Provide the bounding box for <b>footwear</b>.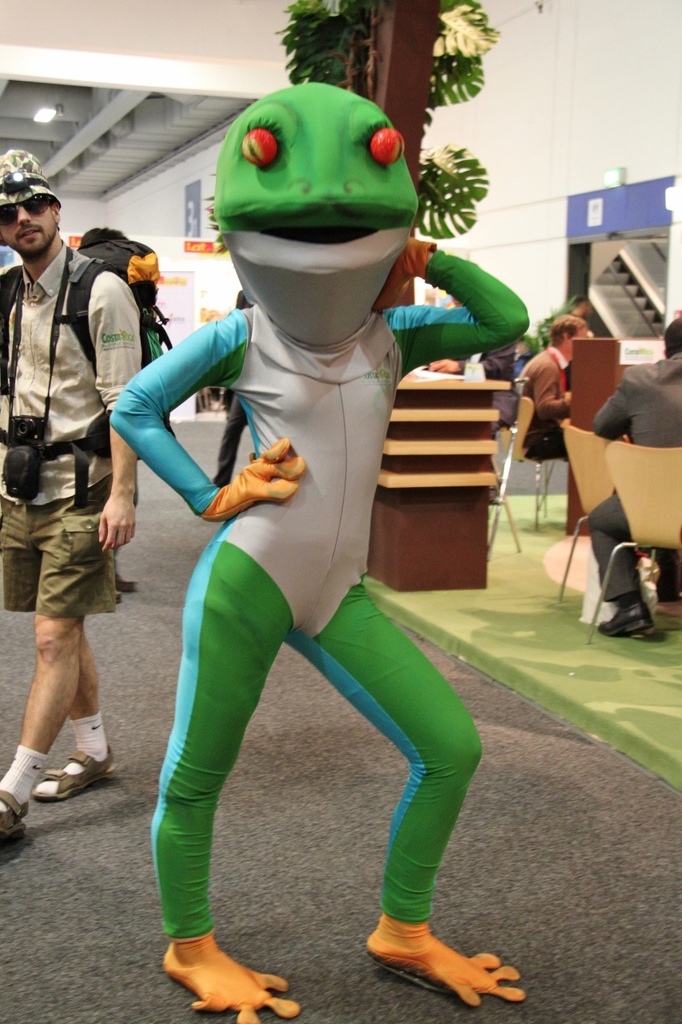
rect(601, 598, 651, 647).
